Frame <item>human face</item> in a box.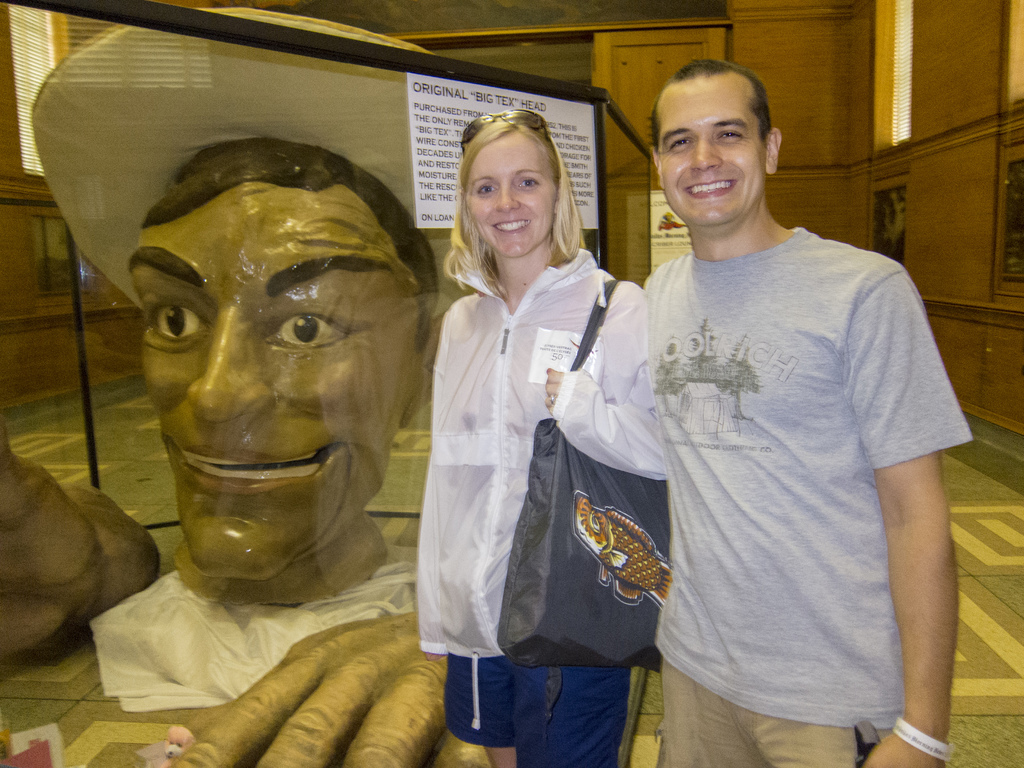
472 132 555 257.
